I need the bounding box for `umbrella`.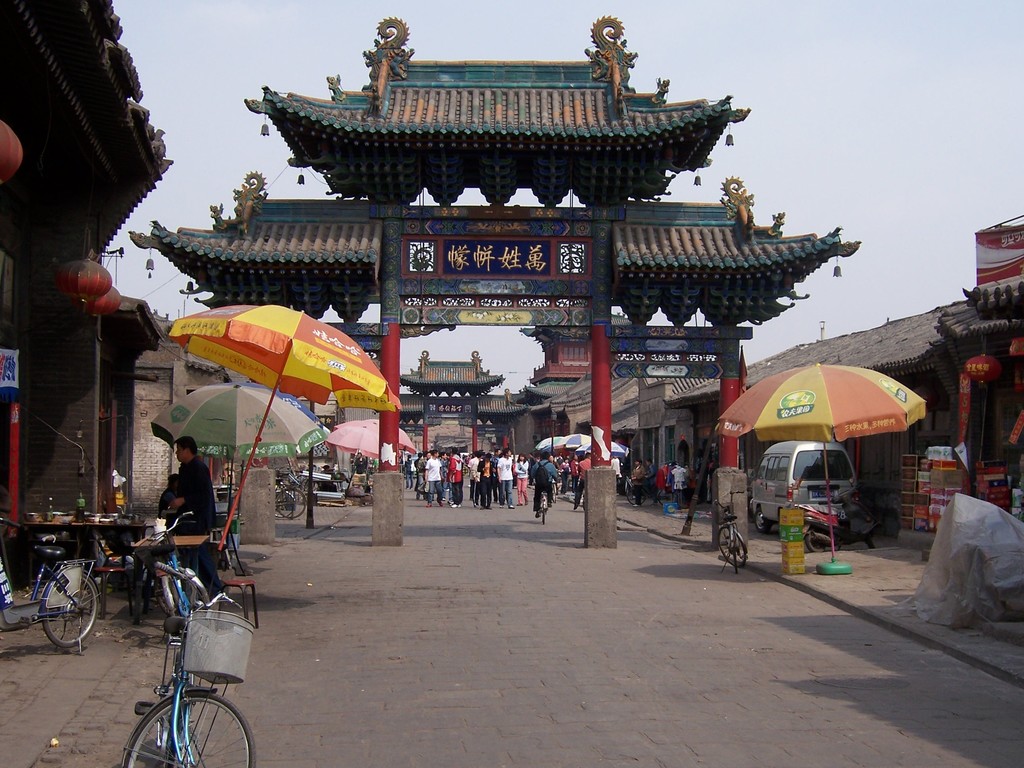
Here it is: region(329, 421, 416, 454).
